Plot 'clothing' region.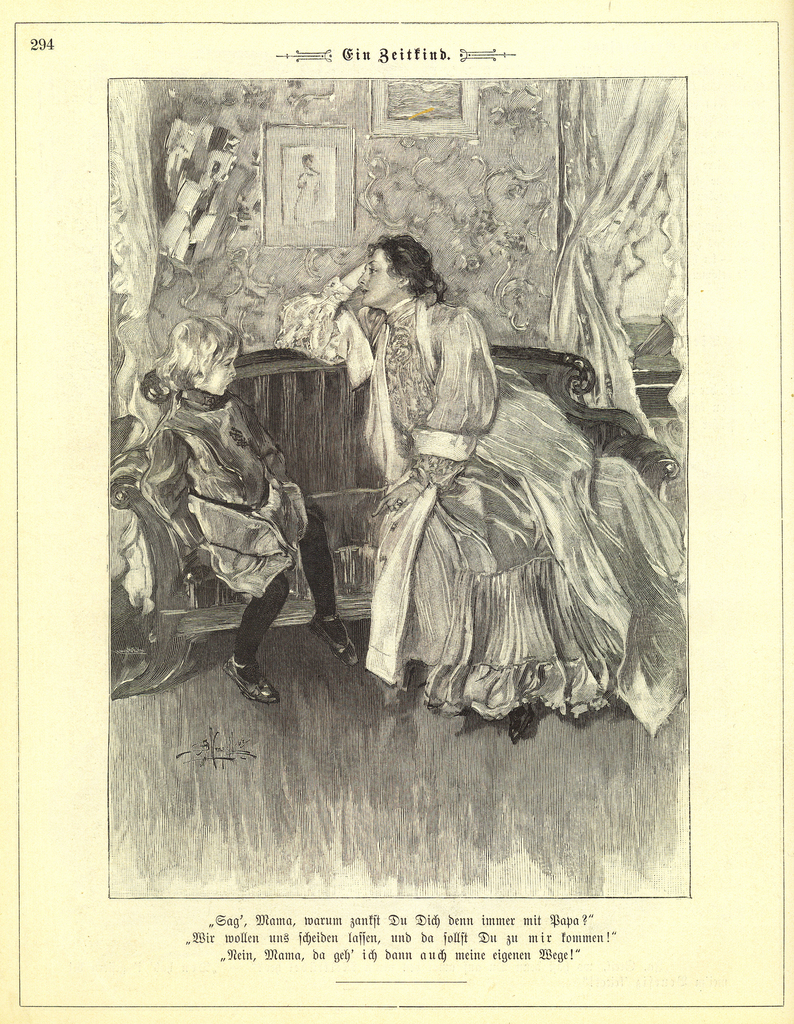
Plotted at (x1=347, y1=328, x2=695, y2=783).
